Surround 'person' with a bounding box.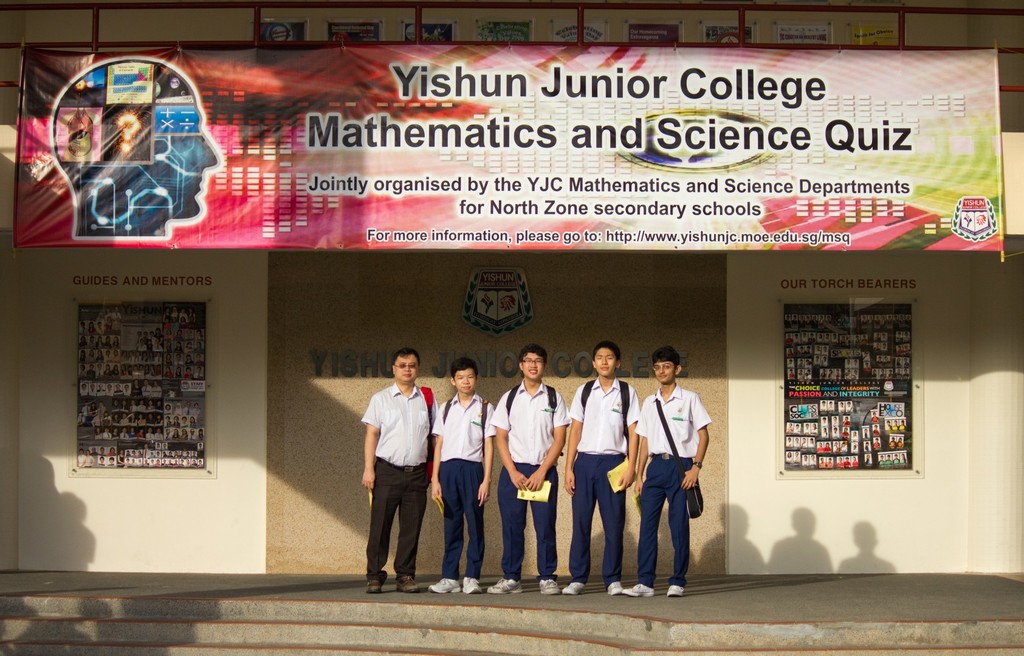
{"x1": 635, "y1": 339, "x2": 710, "y2": 615}.
